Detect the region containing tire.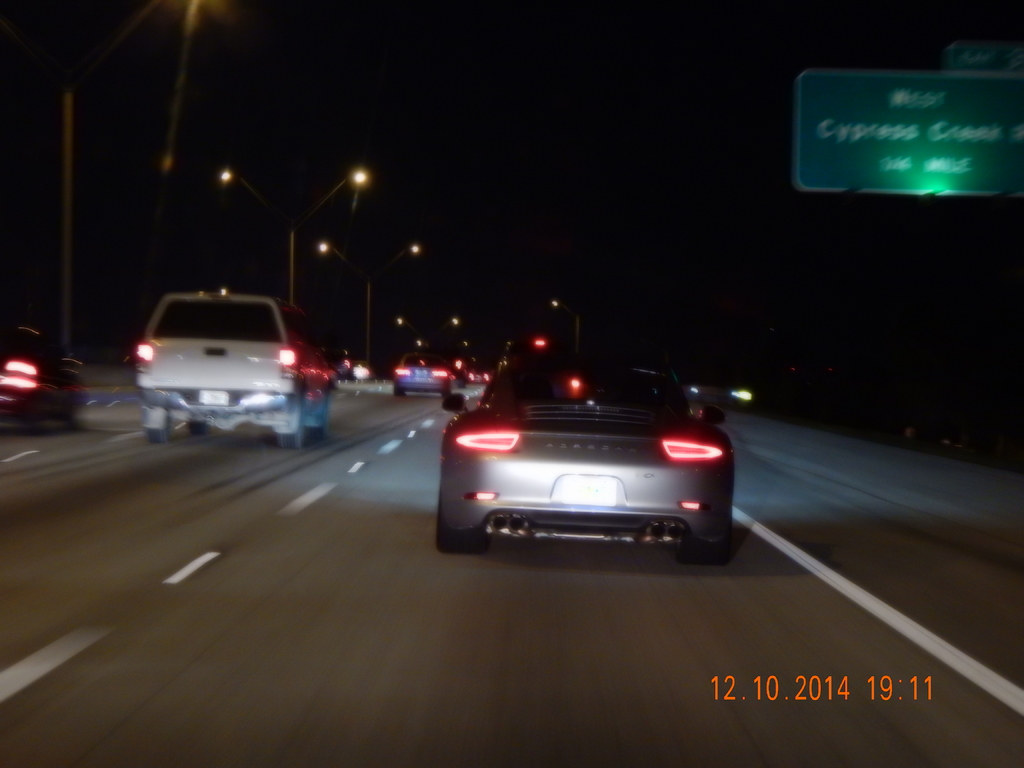
308,399,329,439.
